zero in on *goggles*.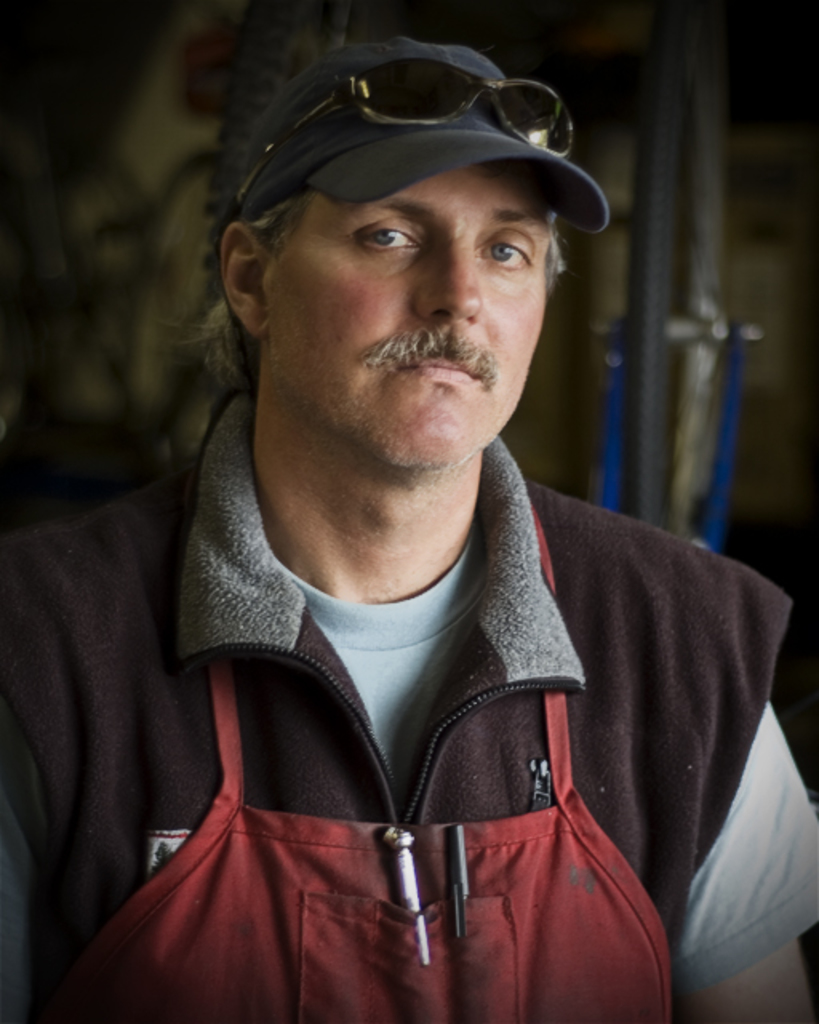
Zeroed in: {"left": 227, "top": 56, "right": 577, "bottom": 205}.
